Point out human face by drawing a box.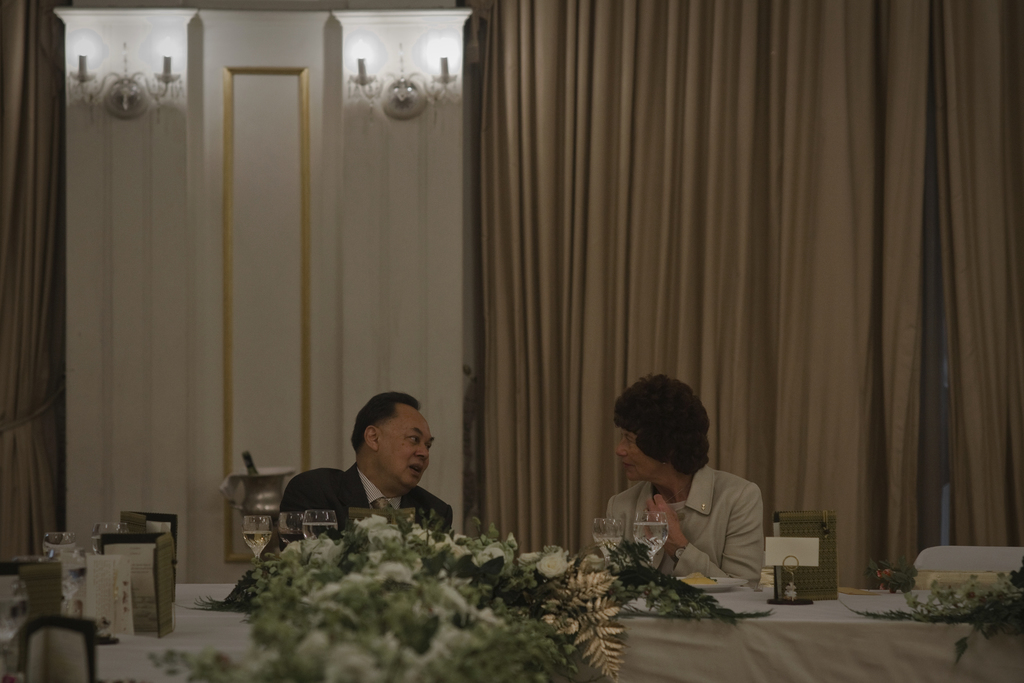
locate(388, 409, 434, 489).
